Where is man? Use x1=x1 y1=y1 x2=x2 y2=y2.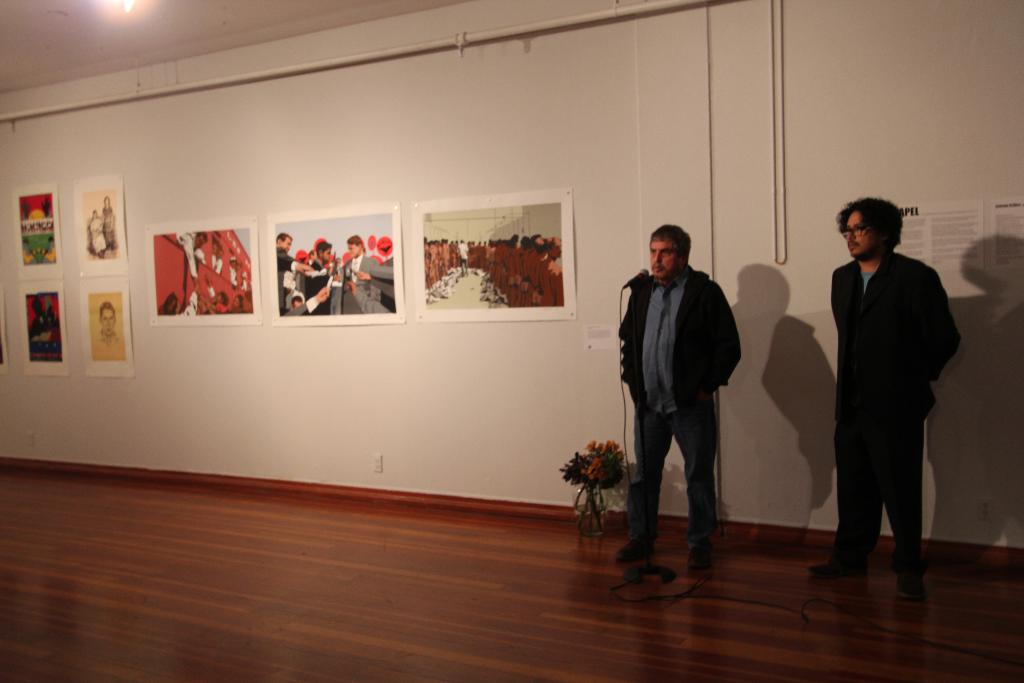
x1=806 y1=199 x2=962 y2=597.
